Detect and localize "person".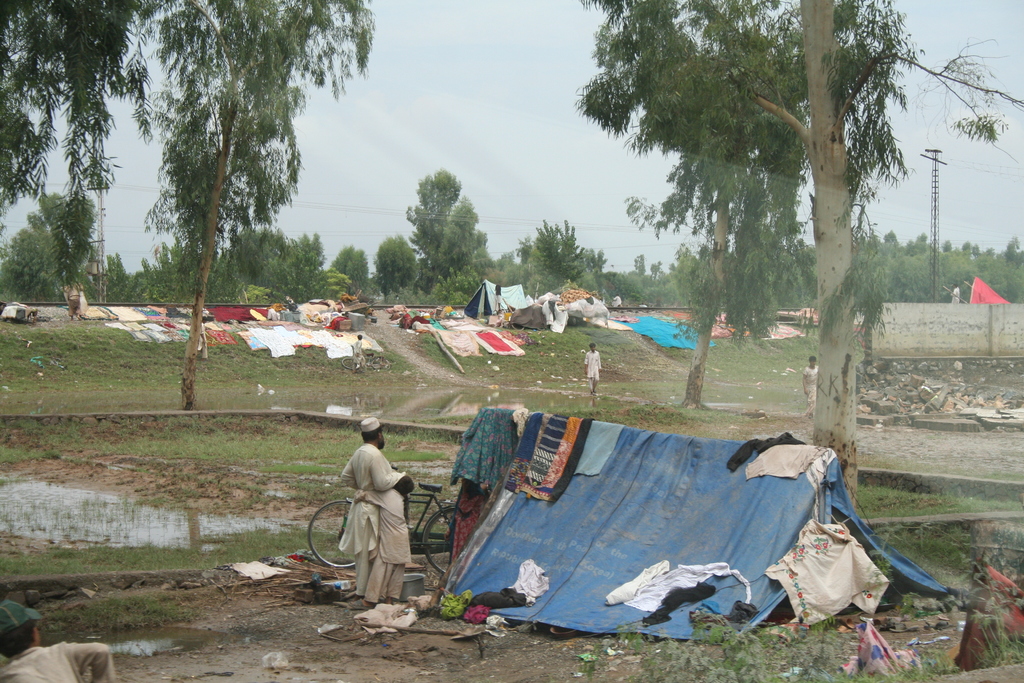
Localized at 339,413,424,620.
